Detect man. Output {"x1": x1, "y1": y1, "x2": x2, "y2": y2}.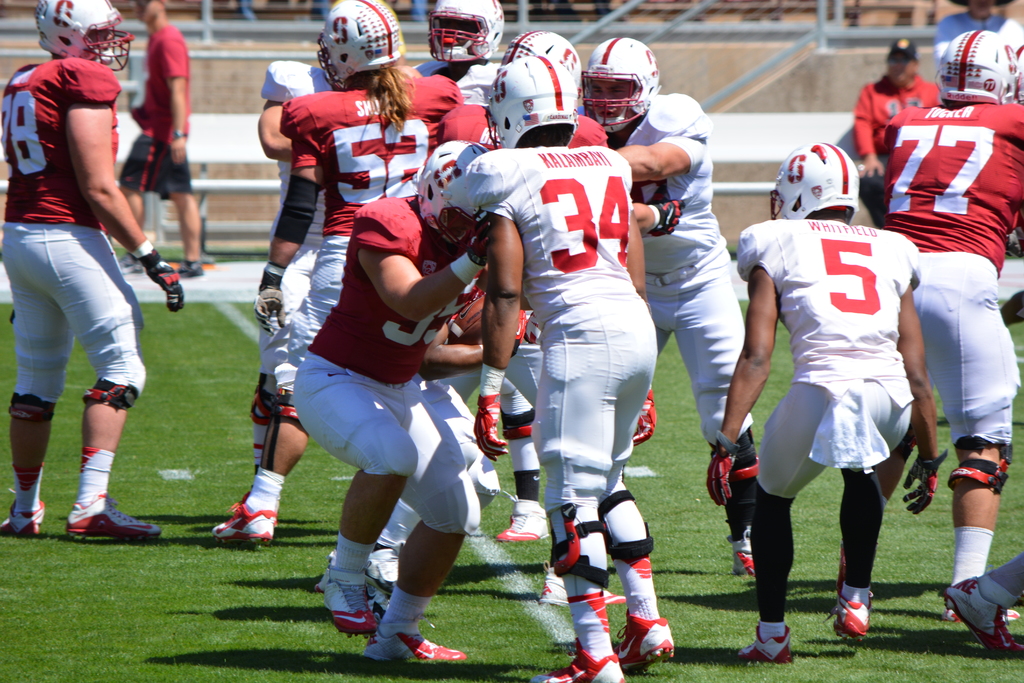
{"x1": 933, "y1": 0, "x2": 1023, "y2": 76}.
